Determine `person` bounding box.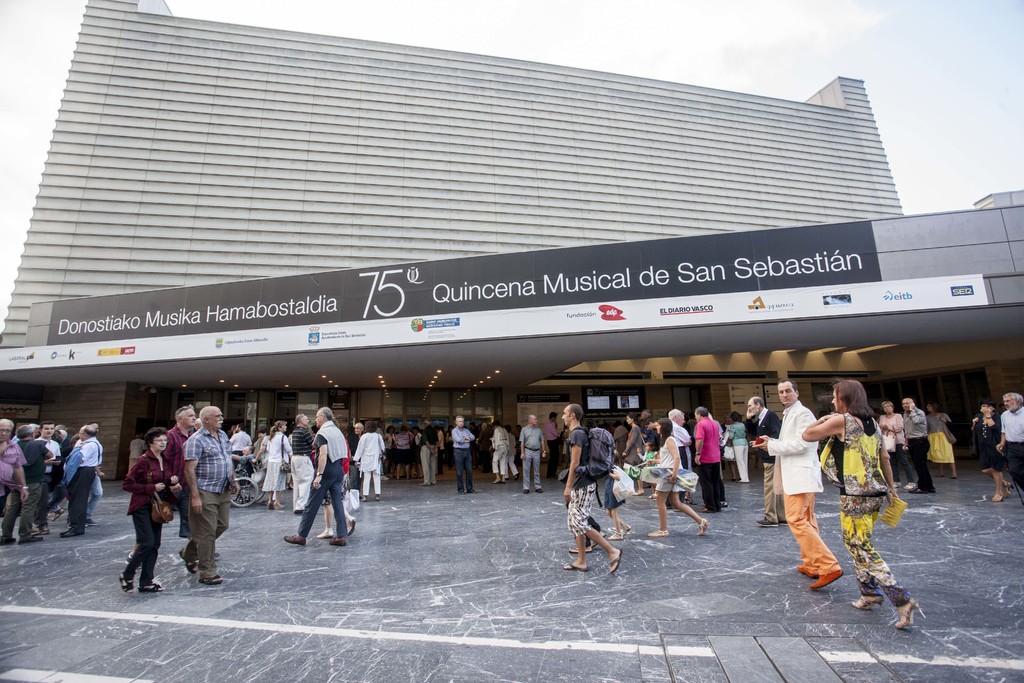
Determined: region(998, 390, 1023, 491).
